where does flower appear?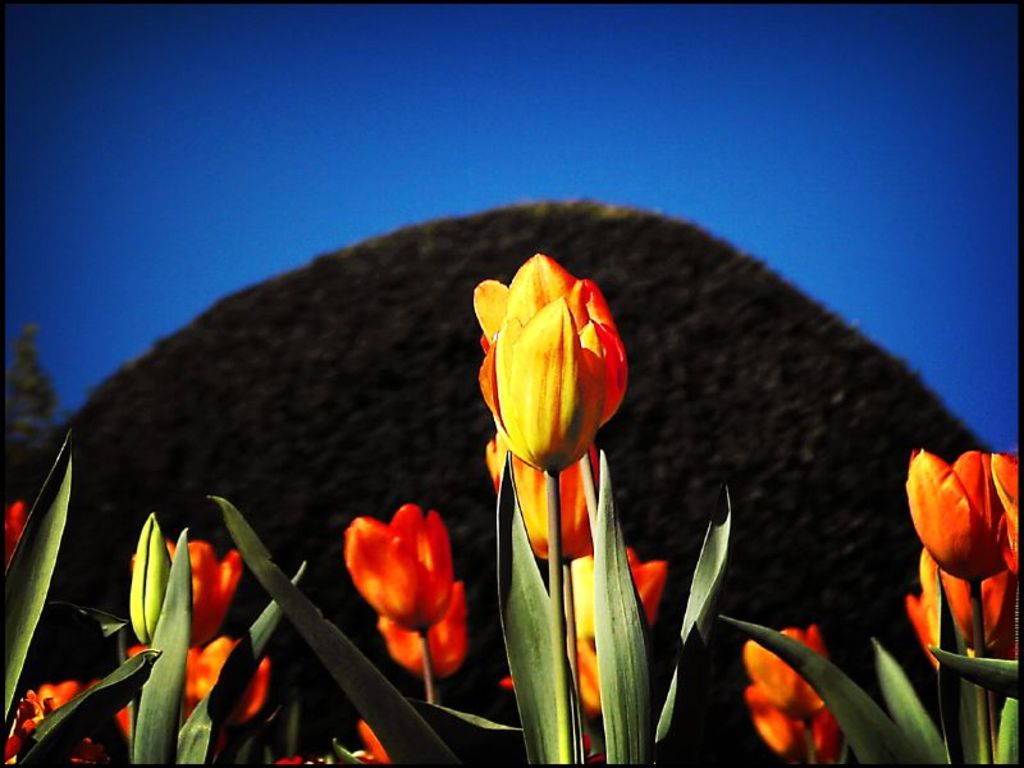
Appears at box(376, 588, 467, 685).
